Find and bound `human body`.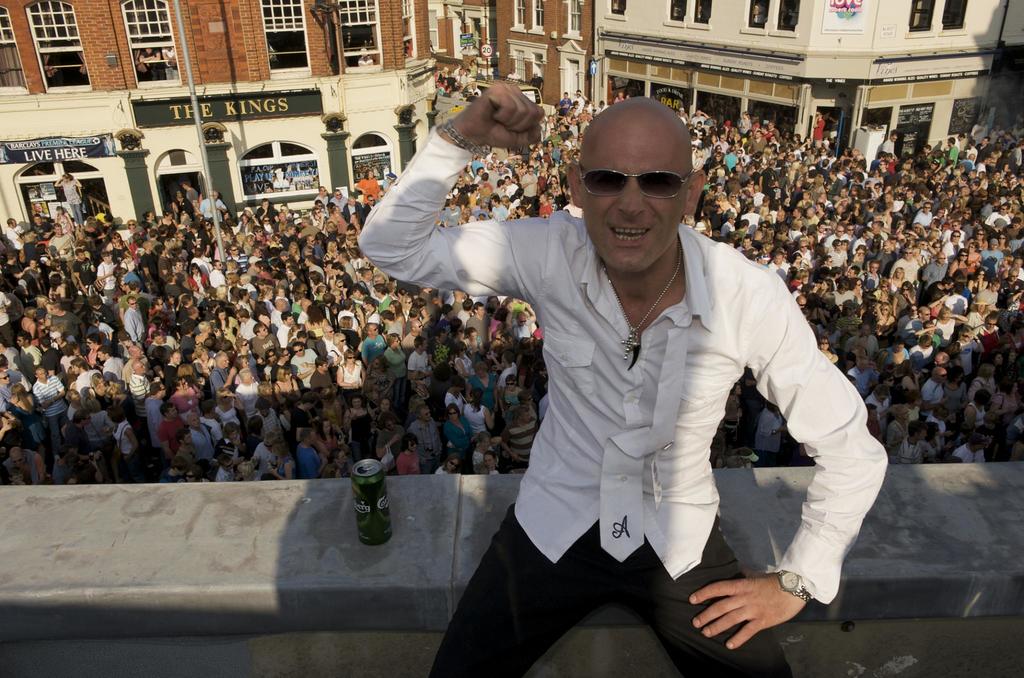
Bound: l=837, t=197, r=849, b=209.
